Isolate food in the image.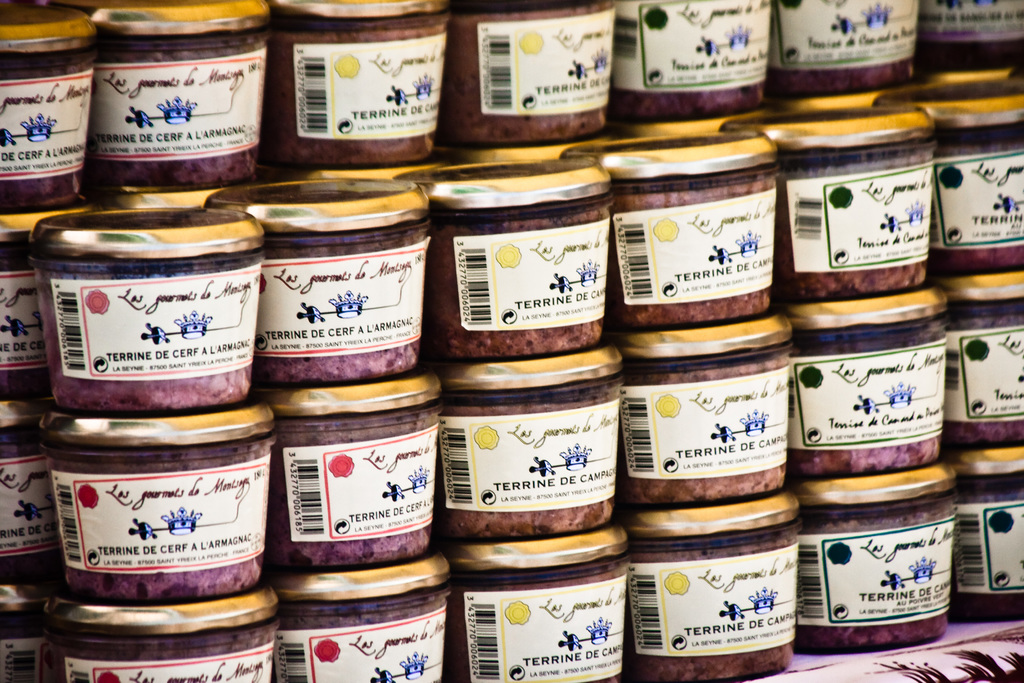
Isolated region: rect(0, 613, 52, 682).
